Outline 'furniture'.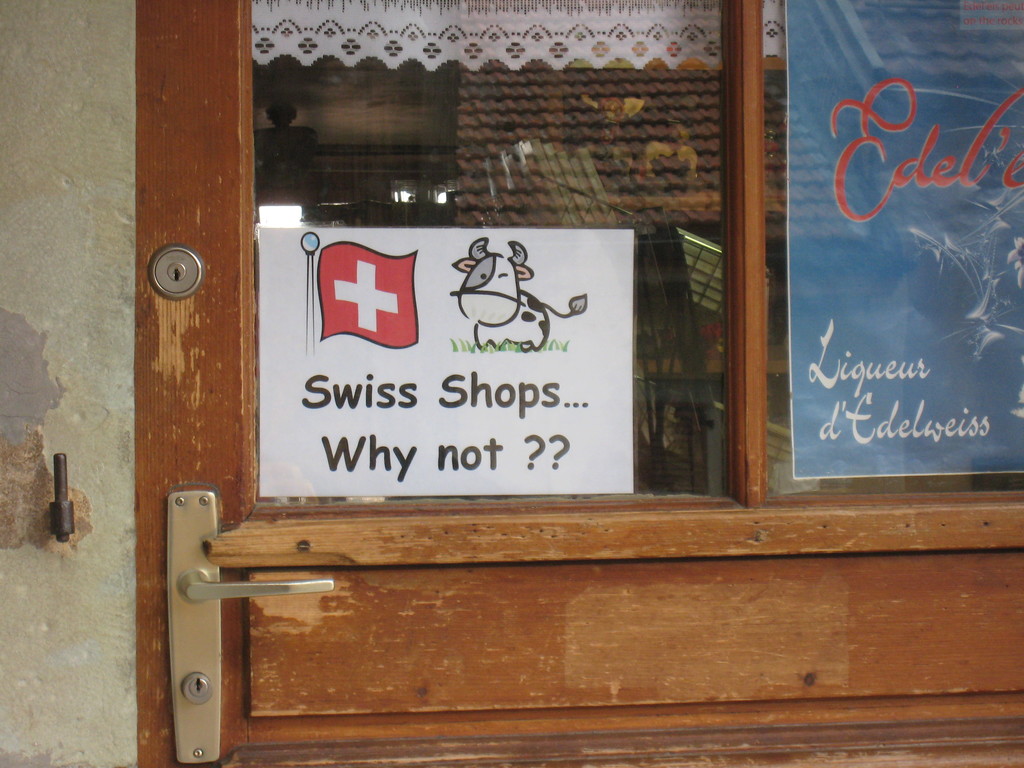
Outline: 631, 223, 732, 494.
